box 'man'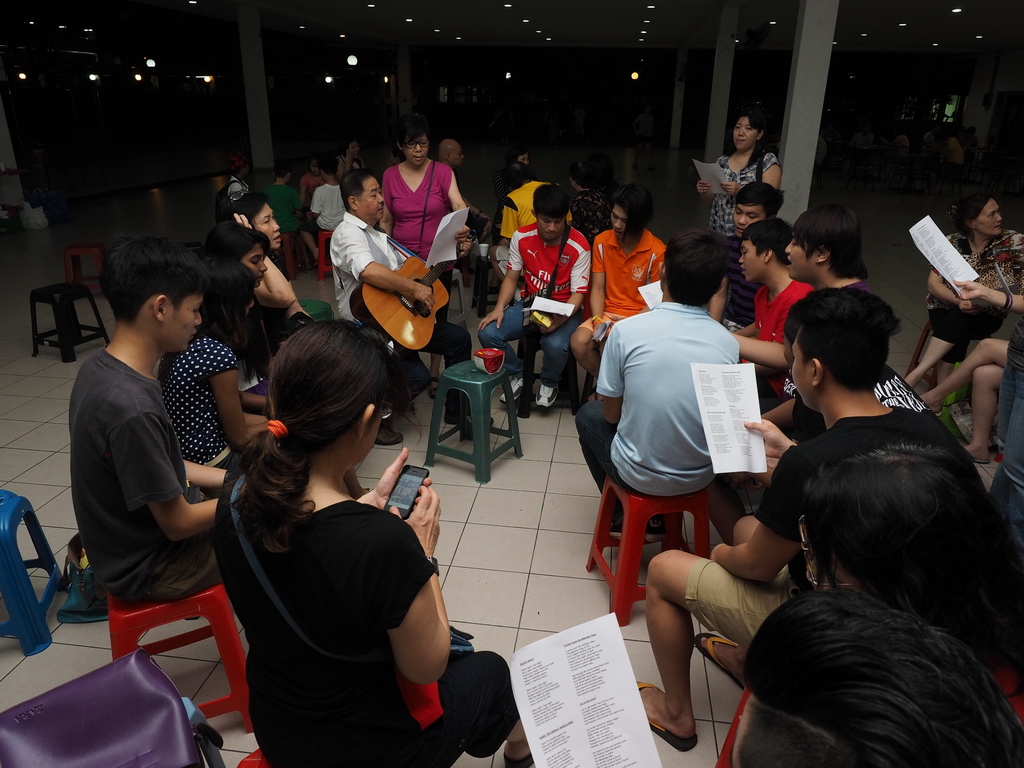
{"x1": 737, "y1": 207, "x2": 868, "y2": 425}
